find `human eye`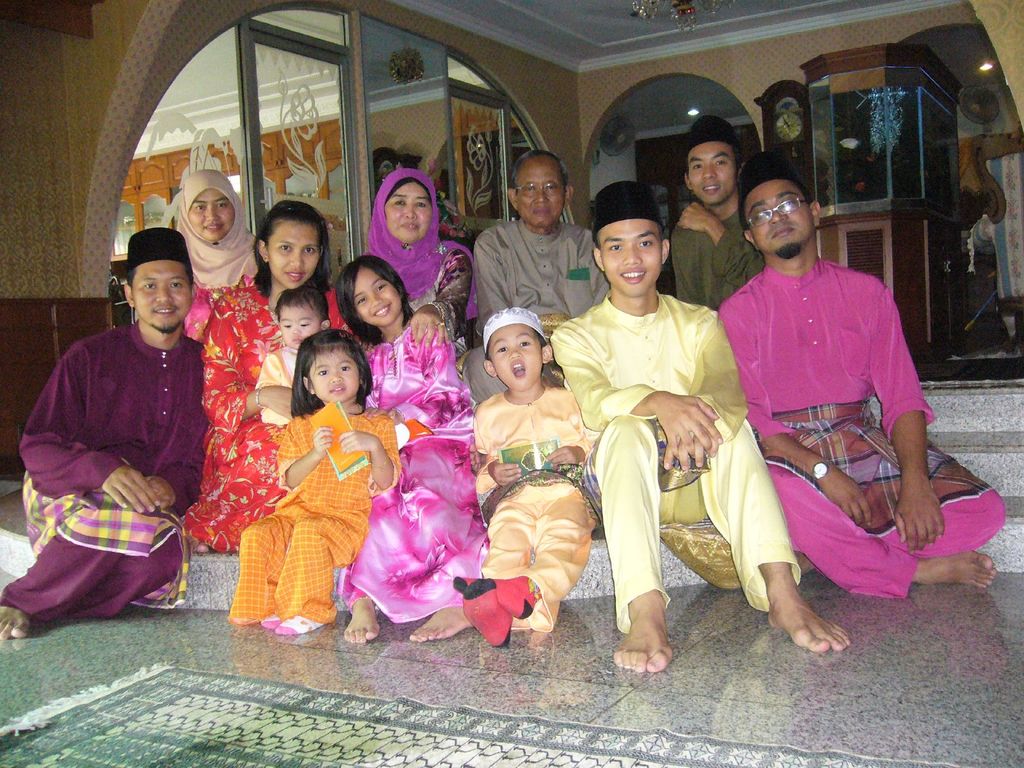
region(546, 179, 559, 192)
